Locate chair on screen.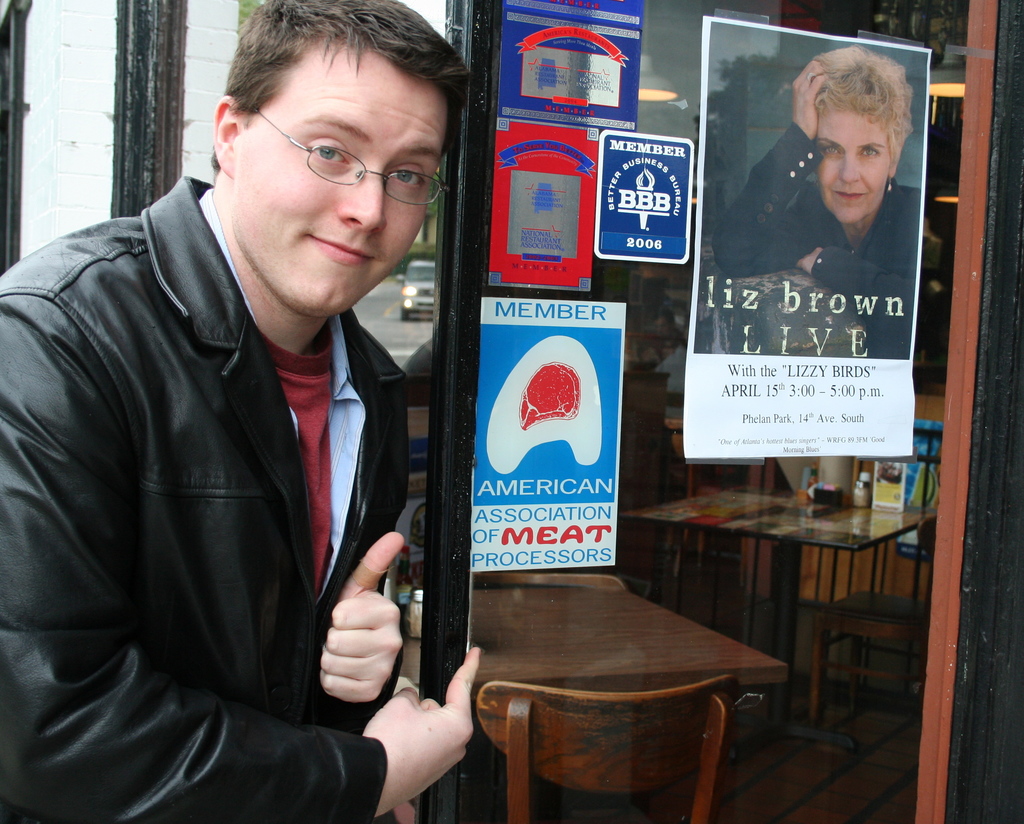
On screen at 463:573:629:591.
